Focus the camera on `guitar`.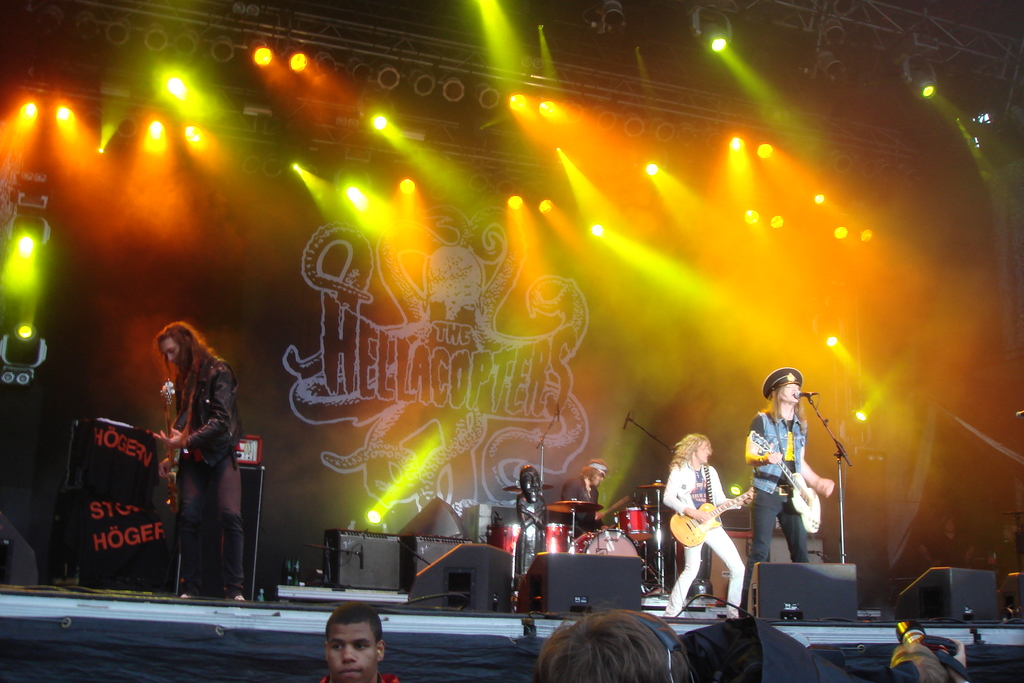
Focus region: BBox(748, 429, 824, 534).
